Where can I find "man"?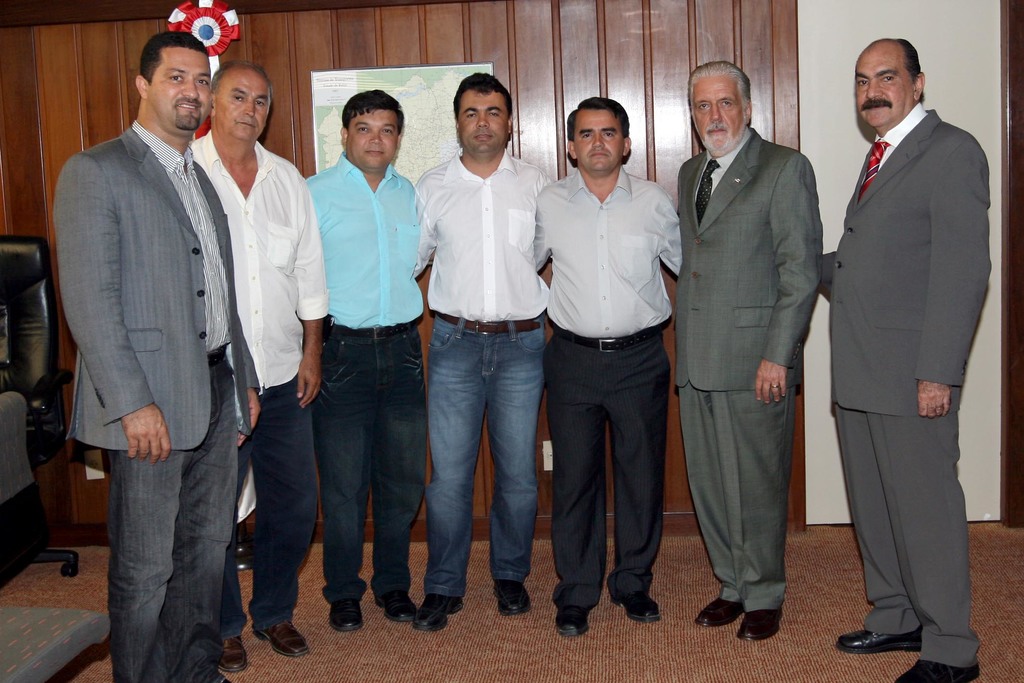
You can find it at <bbox>811, 33, 994, 682</bbox>.
